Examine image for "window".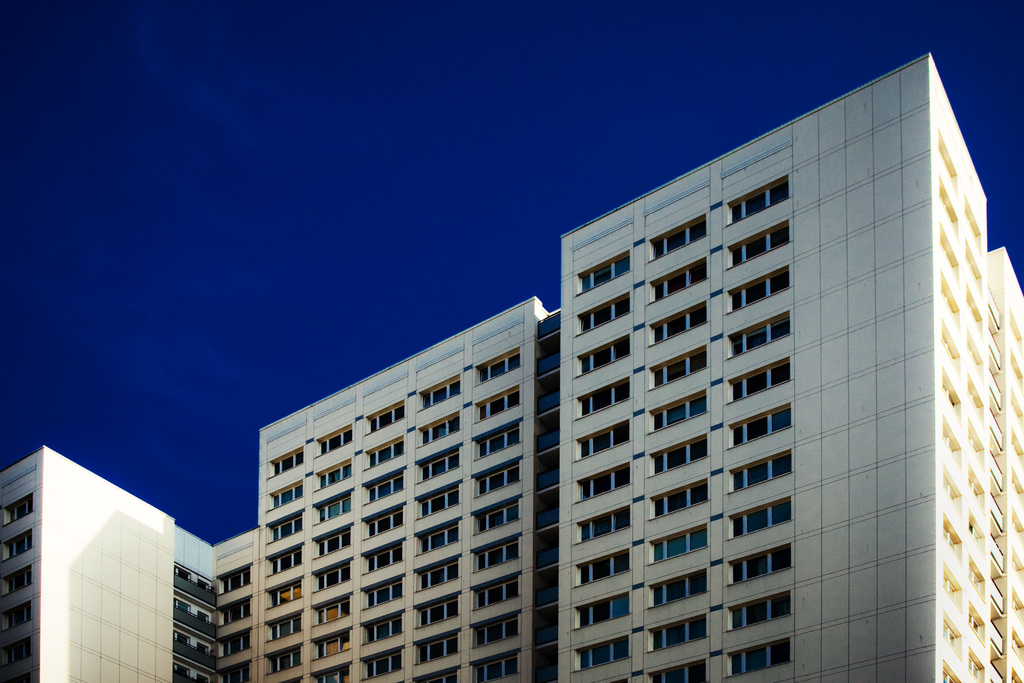
Examination result: x1=970 y1=421 x2=980 y2=456.
